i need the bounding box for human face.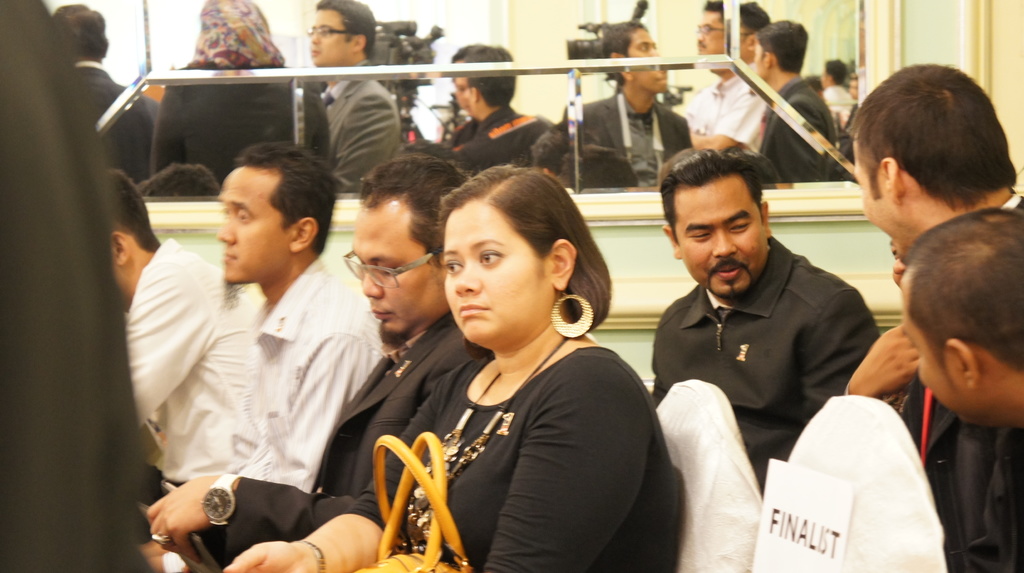
Here it is: region(444, 202, 554, 339).
